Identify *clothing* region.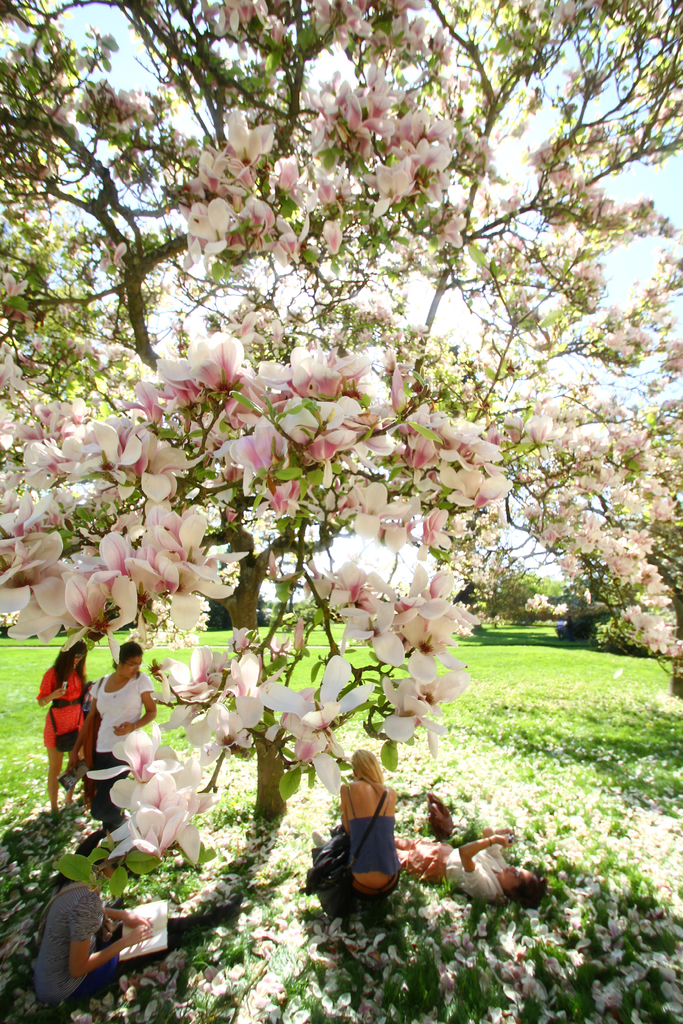
Region: rect(74, 668, 160, 758).
